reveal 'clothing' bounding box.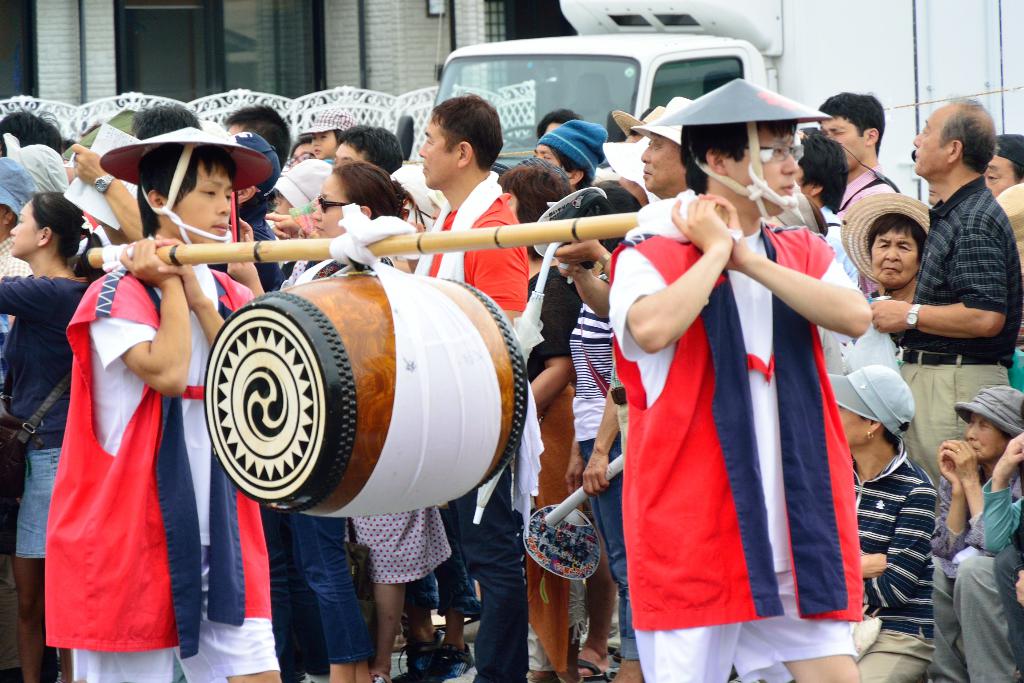
Revealed: [437, 466, 524, 682].
